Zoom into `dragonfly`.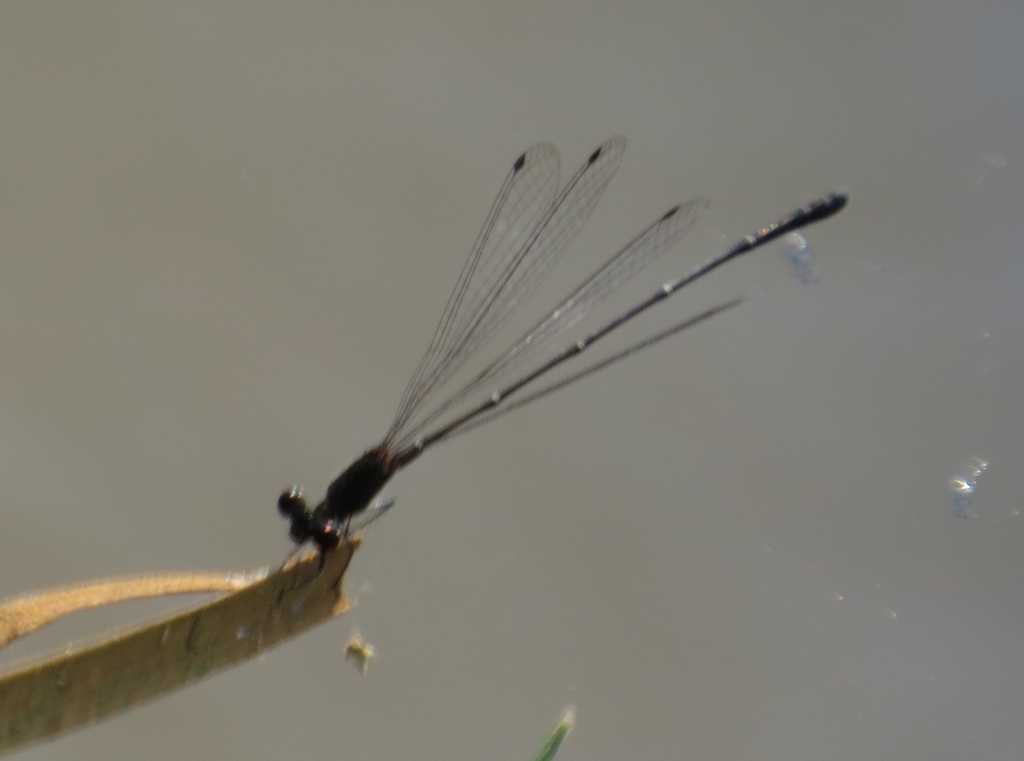
Zoom target: <region>278, 141, 851, 599</region>.
